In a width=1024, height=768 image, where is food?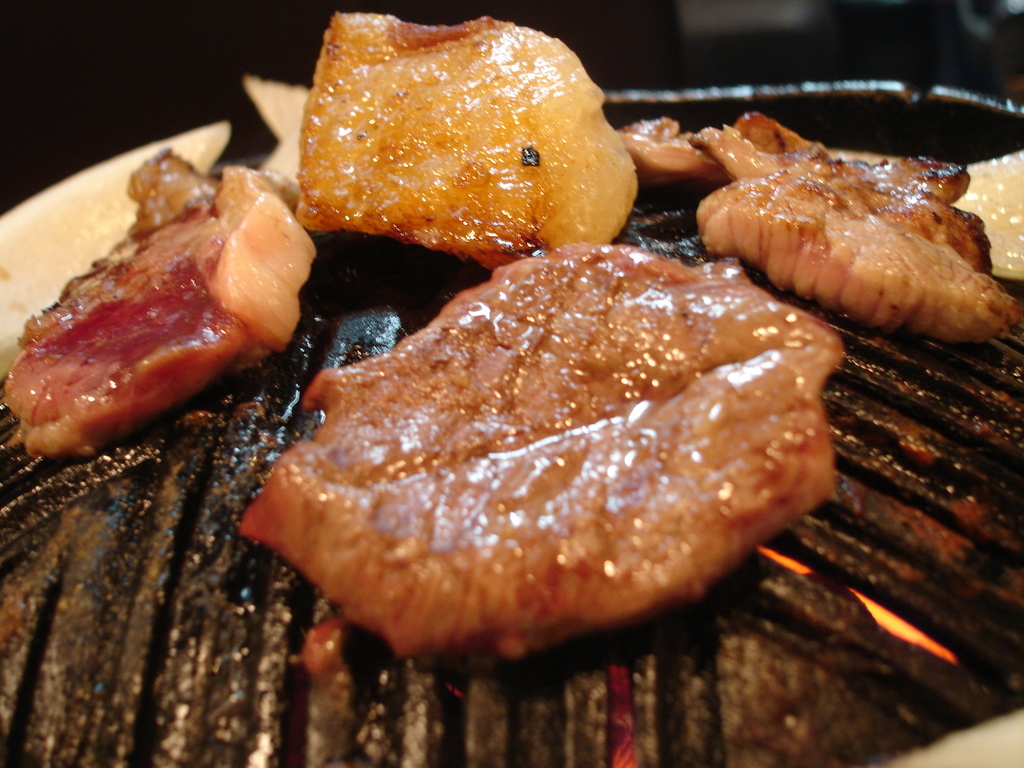
Rect(2, 166, 319, 457).
